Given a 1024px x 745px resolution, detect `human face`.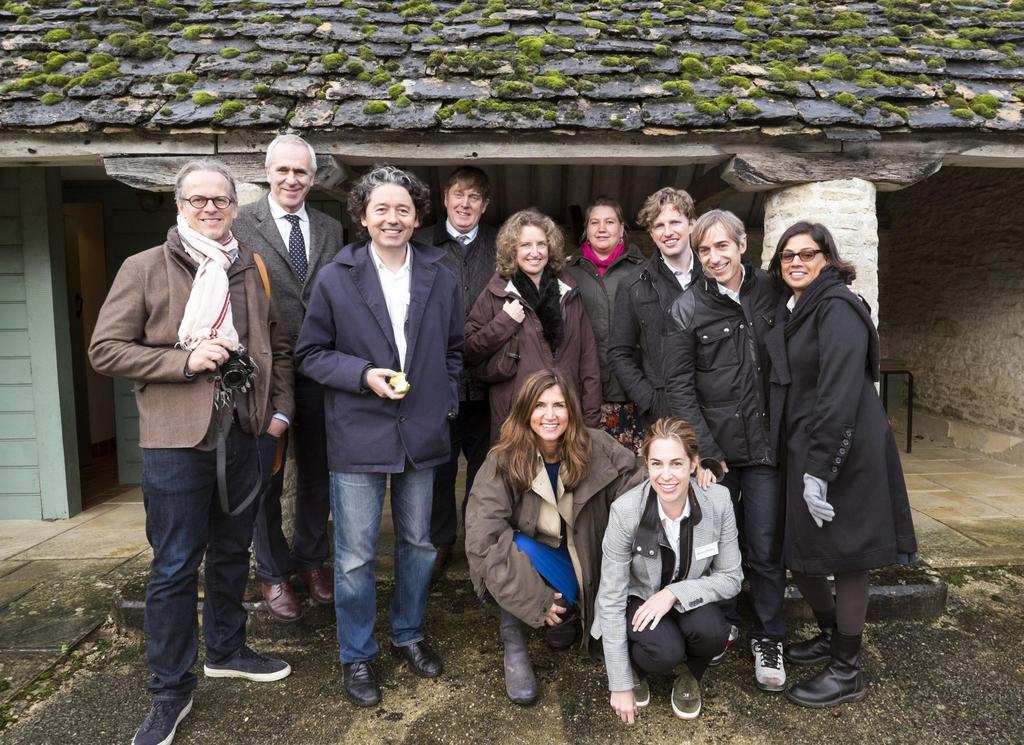
[695, 224, 740, 283].
